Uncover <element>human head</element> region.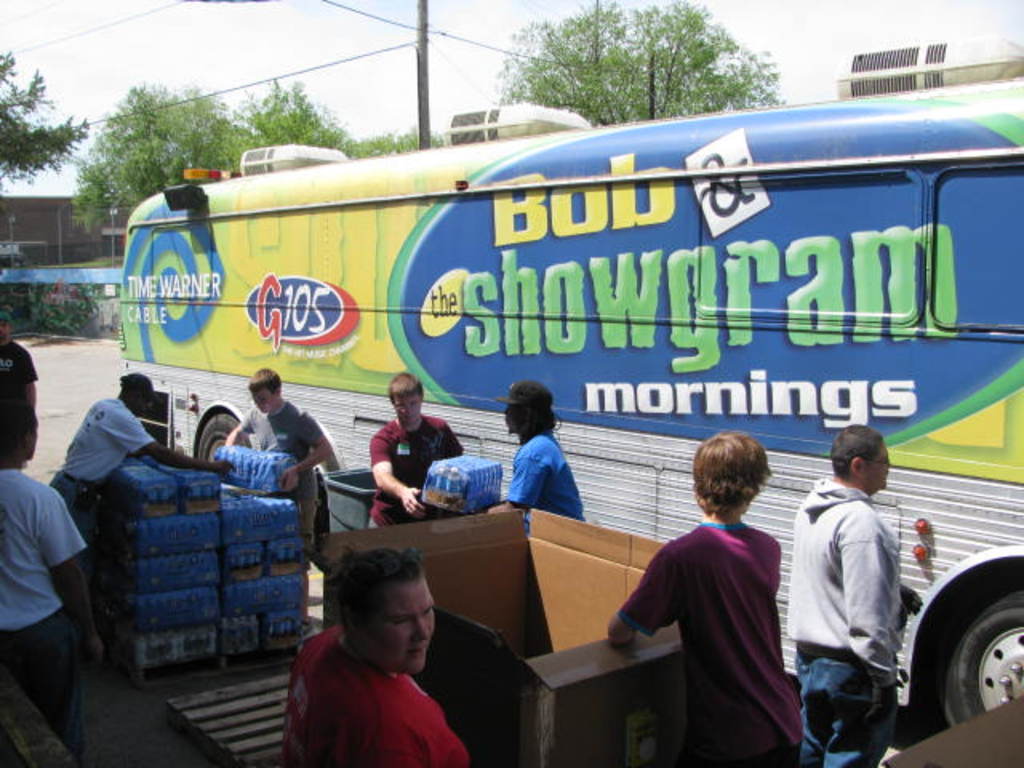
Uncovered: locate(0, 315, 10, 339).
